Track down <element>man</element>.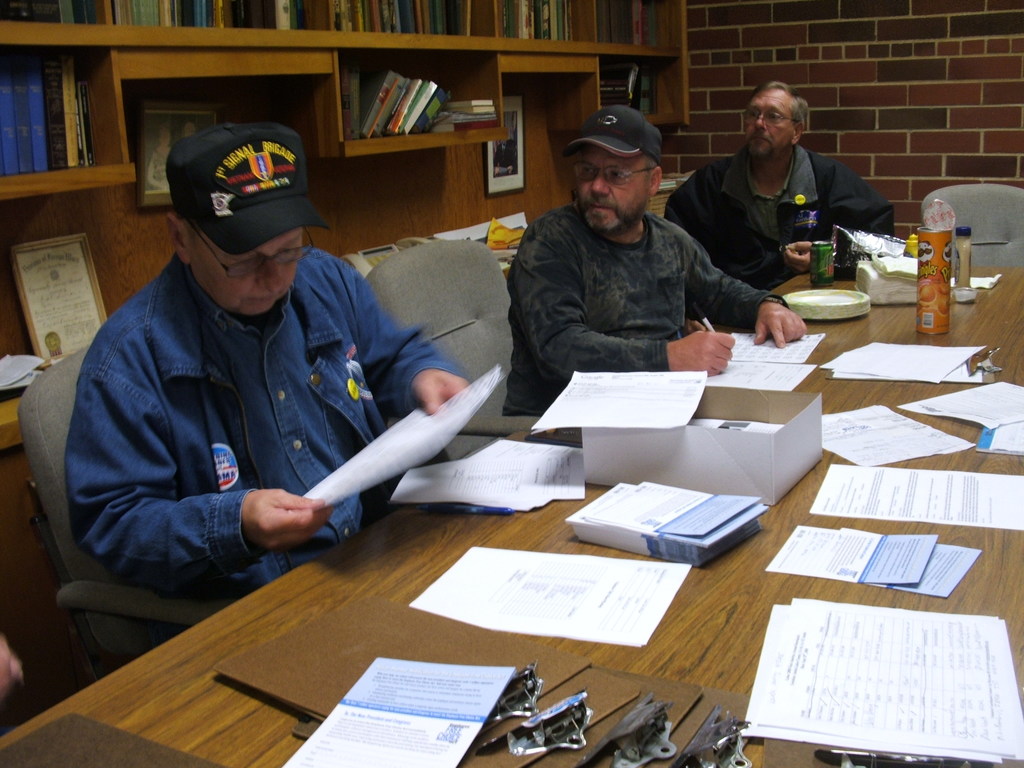
Tracked to l=652, t=84, r=916, b=289.
